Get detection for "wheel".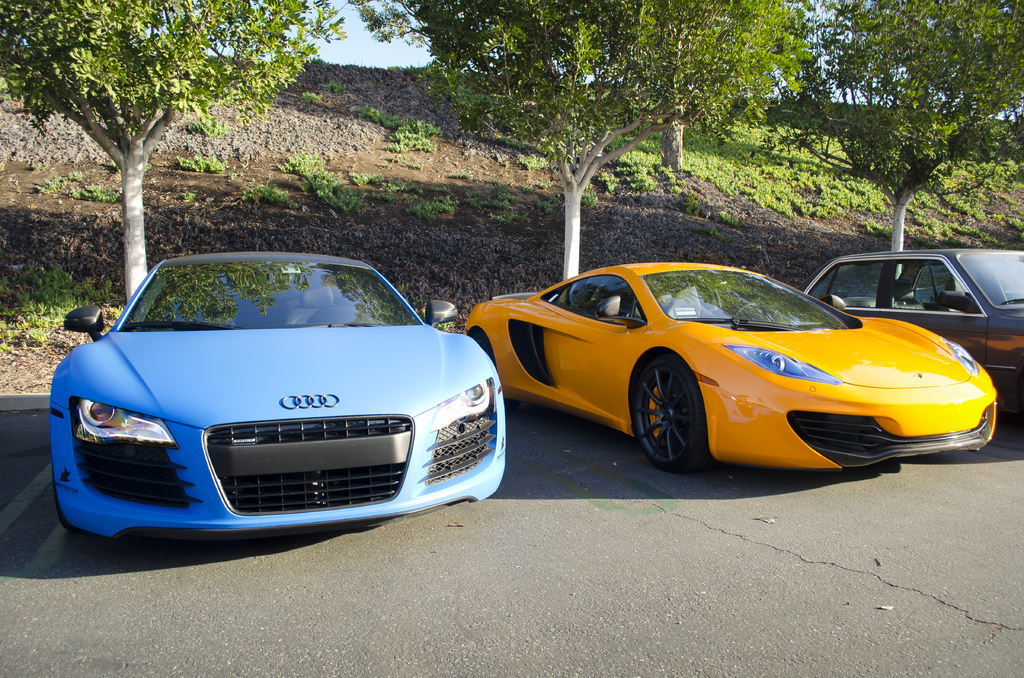
Detection: select_region(467, 327, 497, 359).
